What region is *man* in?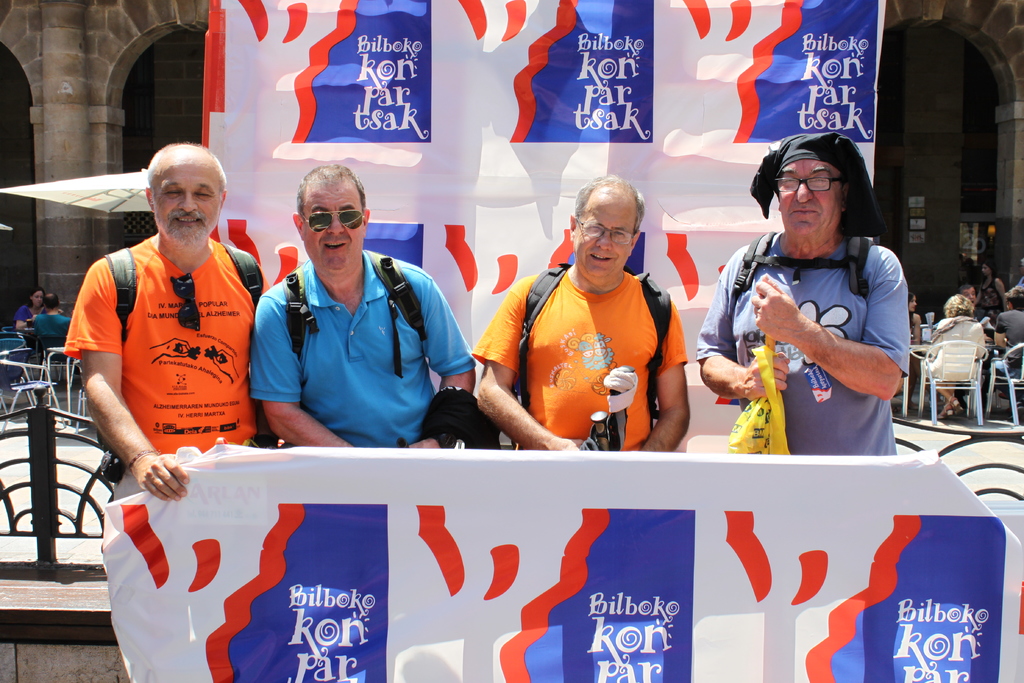
detection(962, 286, 1003, 329).
